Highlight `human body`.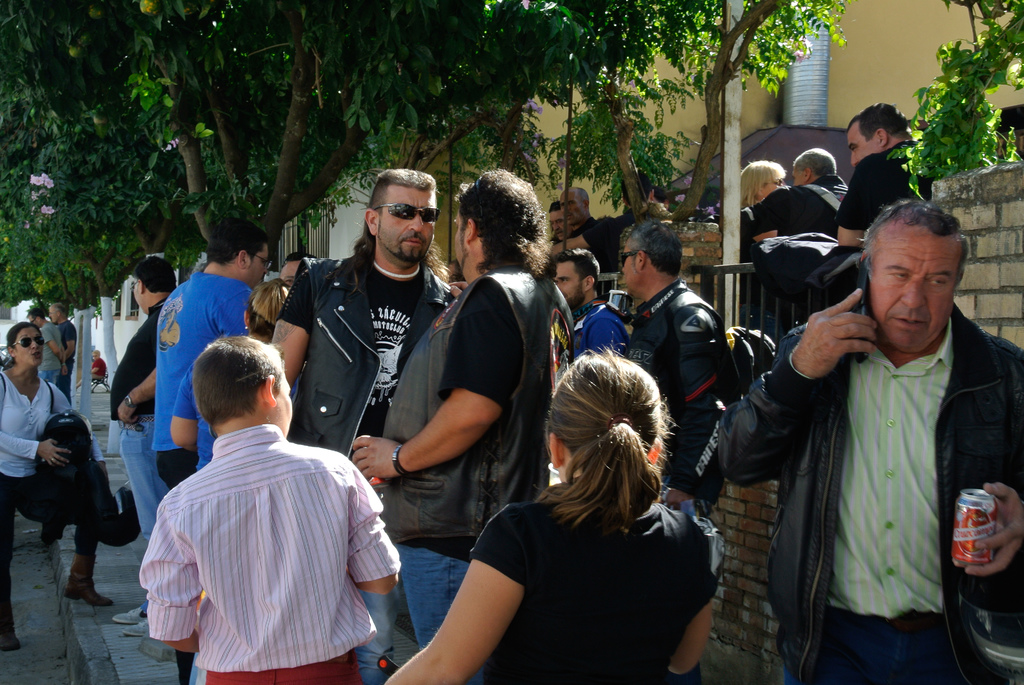
Highlighted region: pyautogui.locateOnScreen(38, 317, 60, 395).
